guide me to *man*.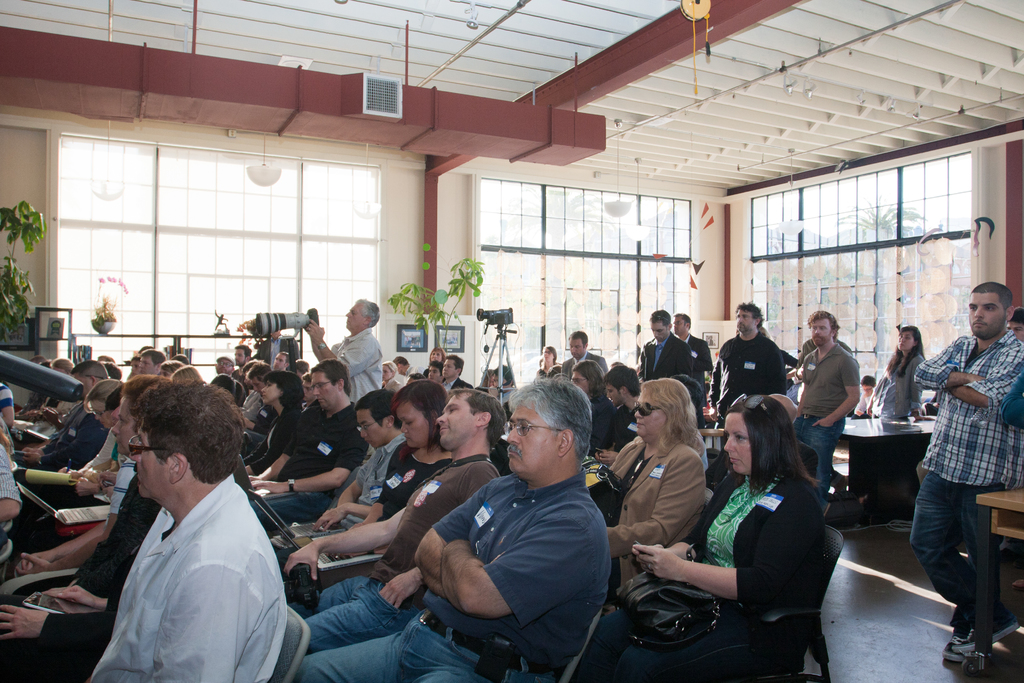
Guidance: <box>294,376,613,682</box>.
